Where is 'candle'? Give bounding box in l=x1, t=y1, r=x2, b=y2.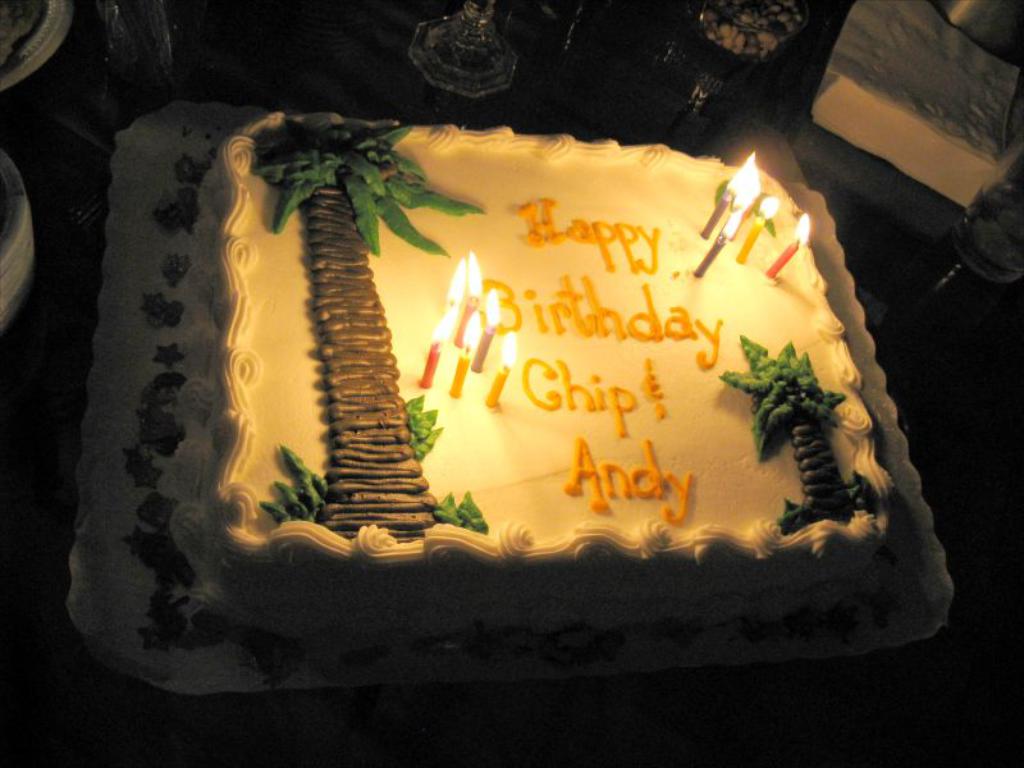
l=695, t=205, r=745, b=273.
